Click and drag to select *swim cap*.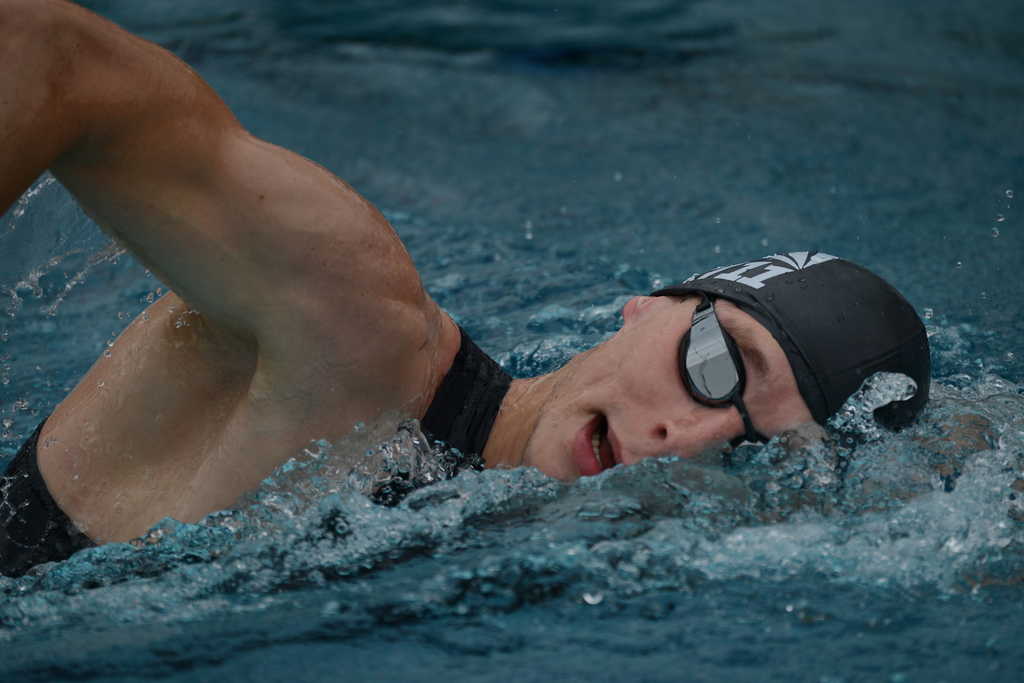
Selection: select_region(652, 247, 929, 441).
